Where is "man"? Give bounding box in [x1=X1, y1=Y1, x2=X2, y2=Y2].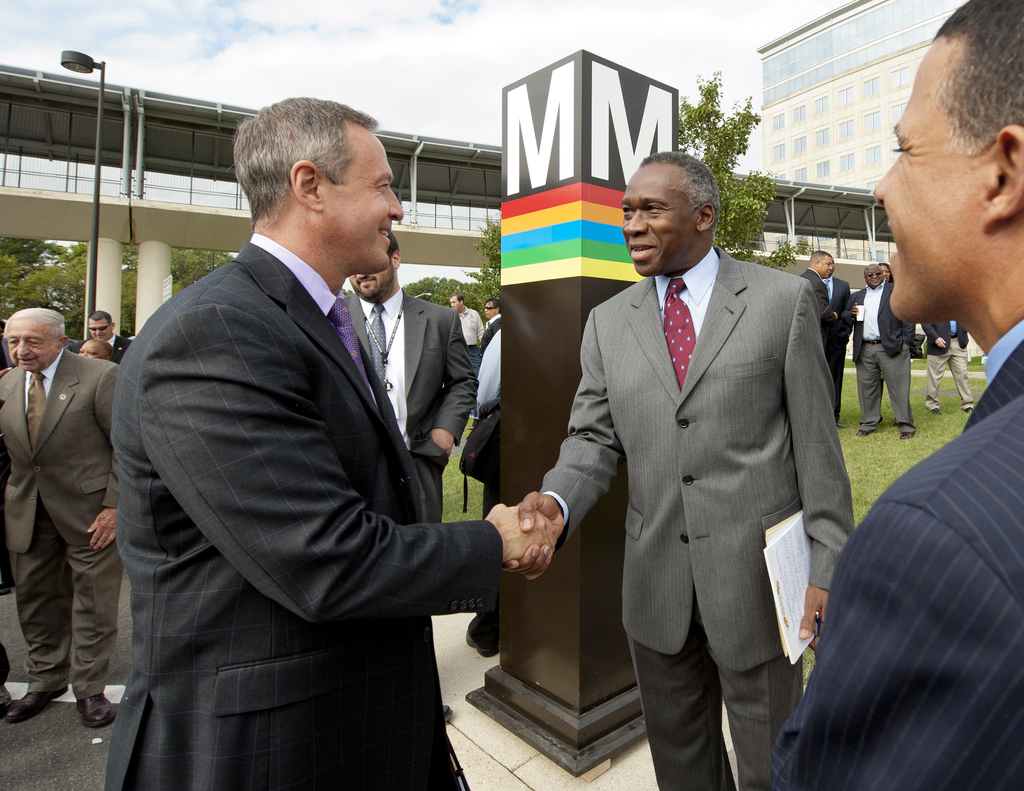
[x1=851, y1=268, x2=913, y2=441].
